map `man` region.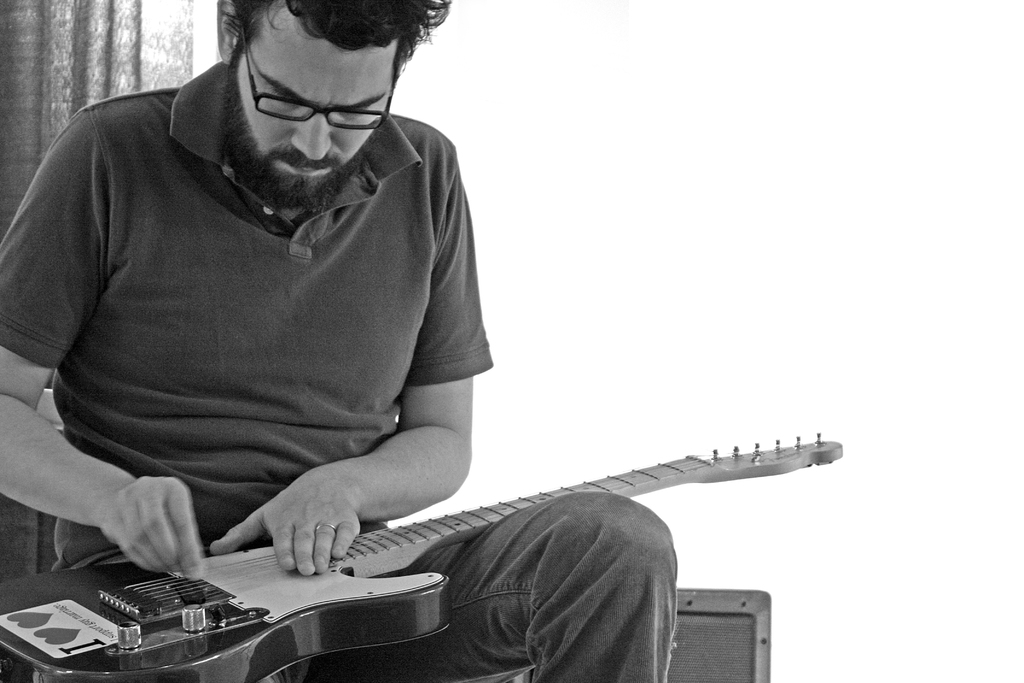
Mapped to <bbox>3, 0, 572, 634</bbox>.
